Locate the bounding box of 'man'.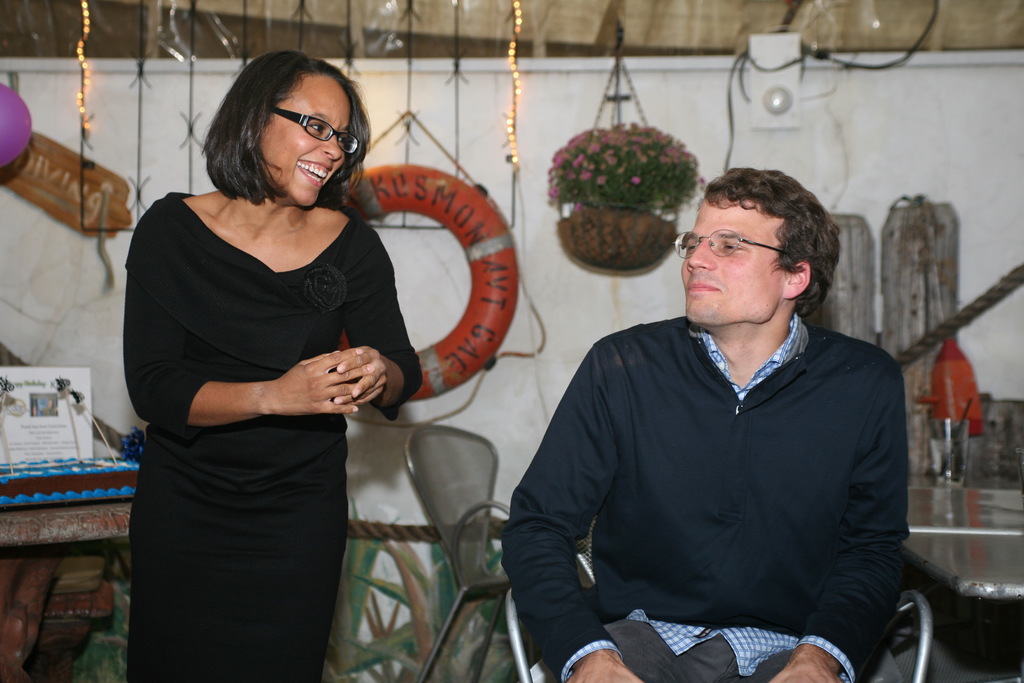
Bounding box: (left=500, top=174, right=909, bottom=682).
